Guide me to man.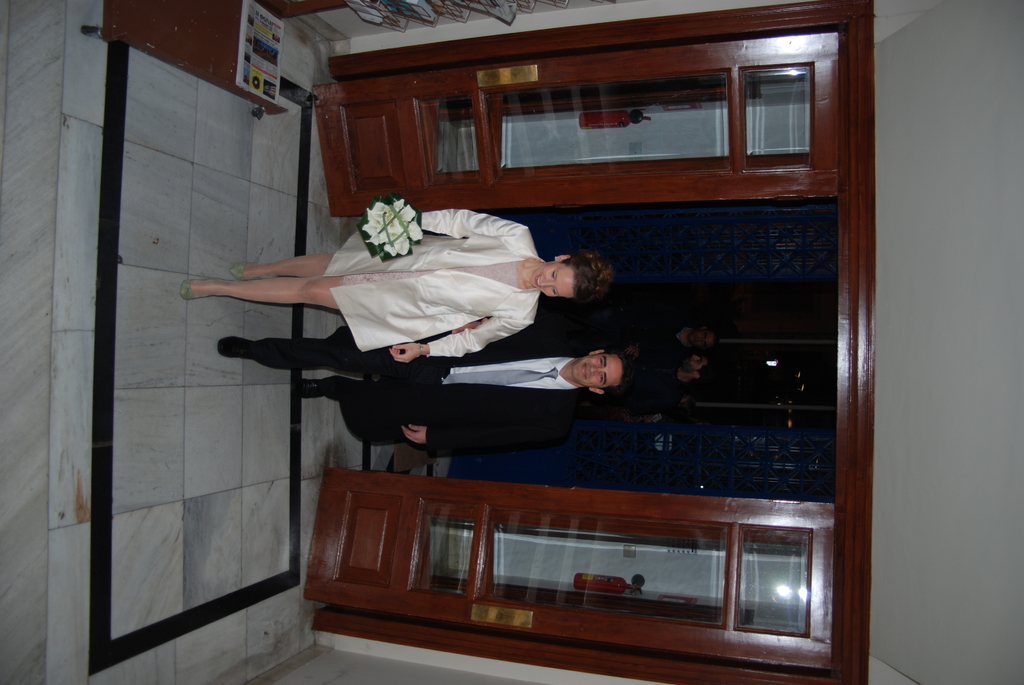
Guidance: pyautogui.locateOnScreen(215, 325, 650, 451).
